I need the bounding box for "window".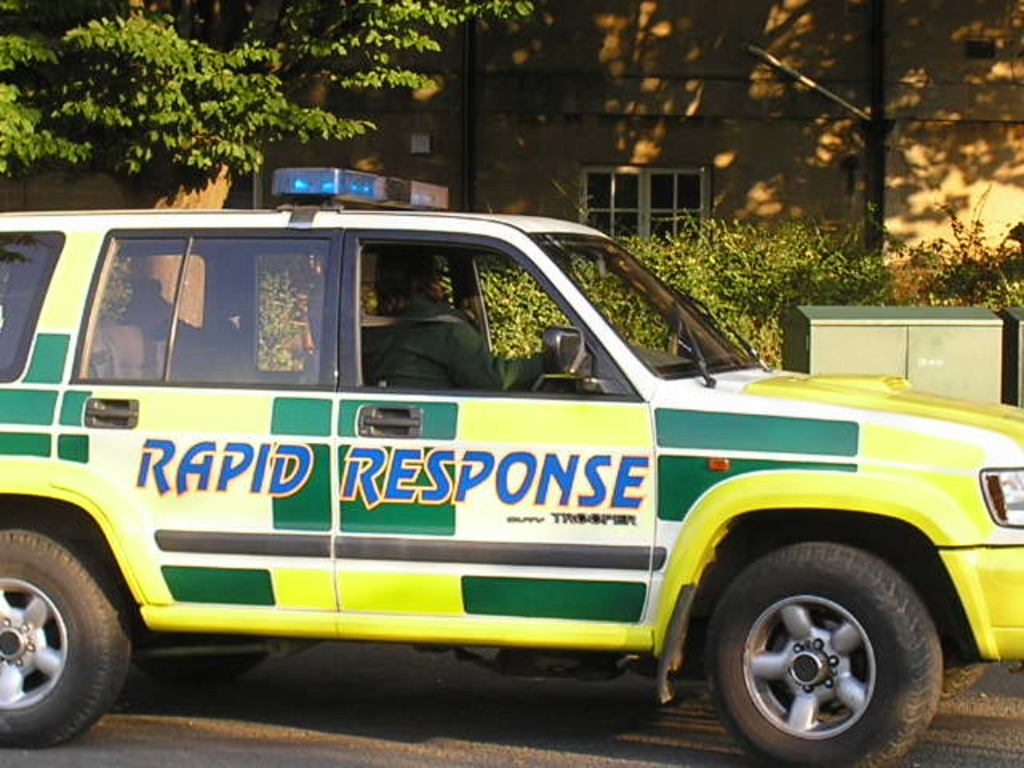
Here it is: x1=582 y1=162 x2=701 y2=253.
